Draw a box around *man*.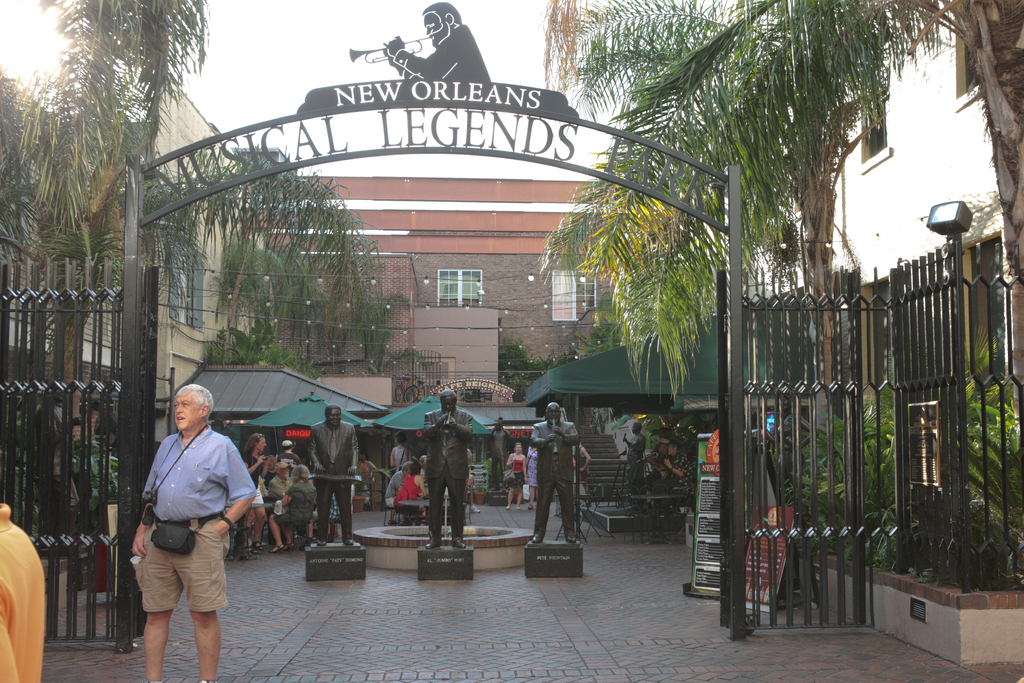
{"left": 621, "top": 419, "right": 646, "bottom": 495}.
